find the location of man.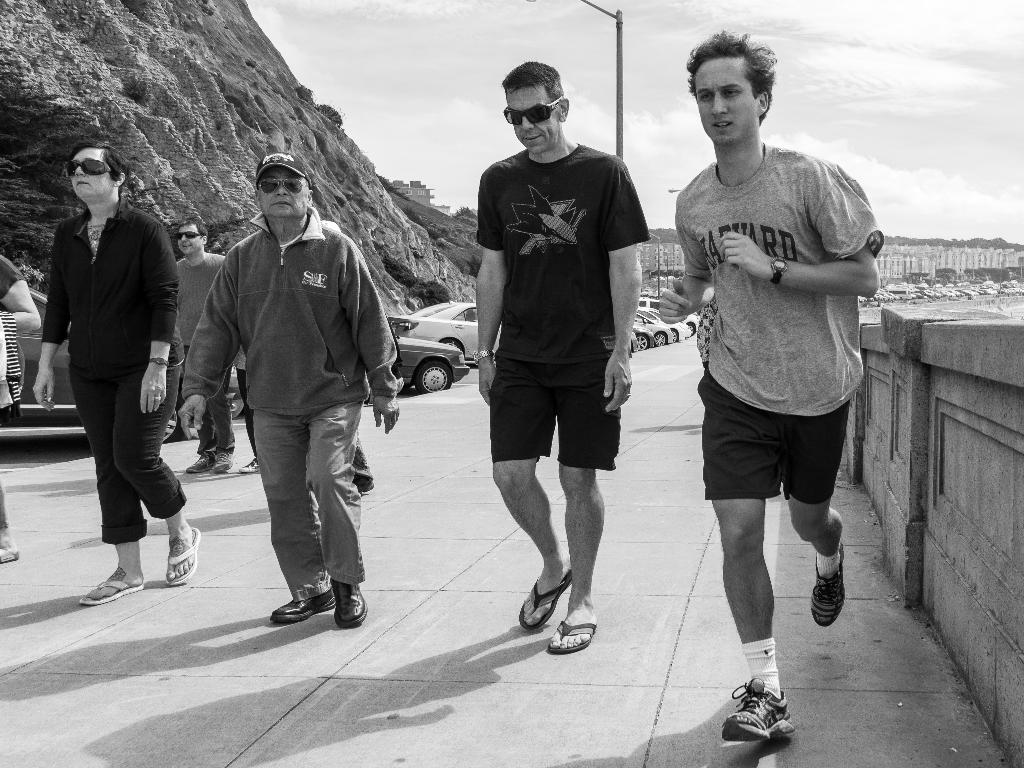
Location: 664,52,865,737.
